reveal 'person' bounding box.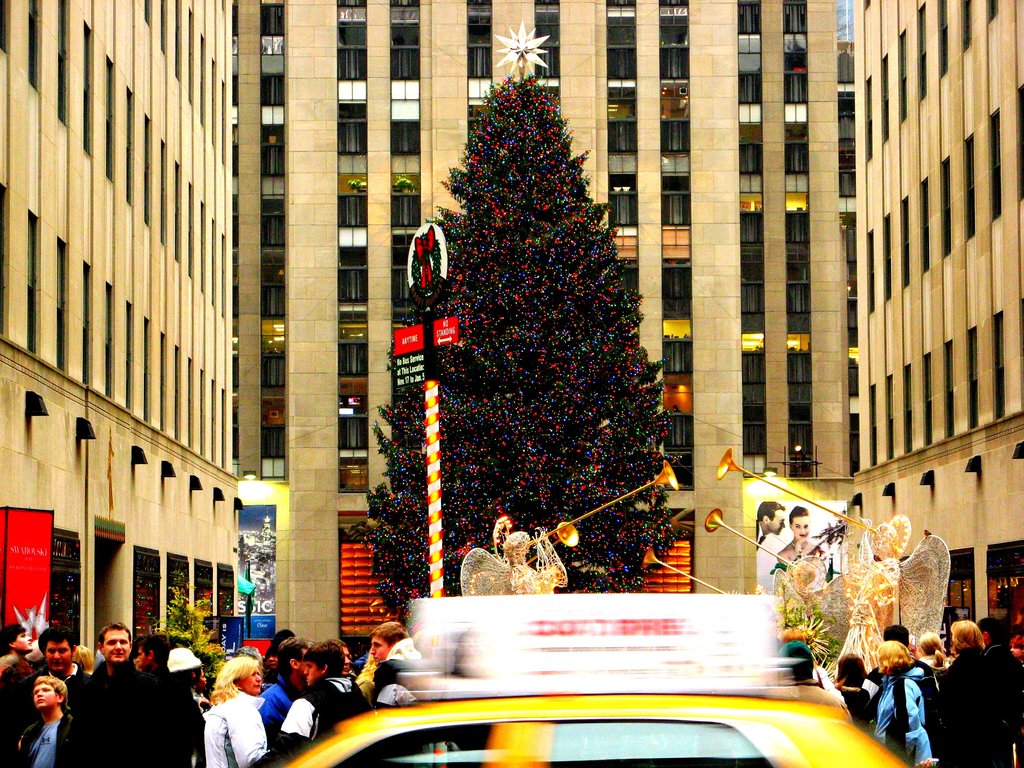
Revealed: <region>775, 506, 822, 589</region>.
